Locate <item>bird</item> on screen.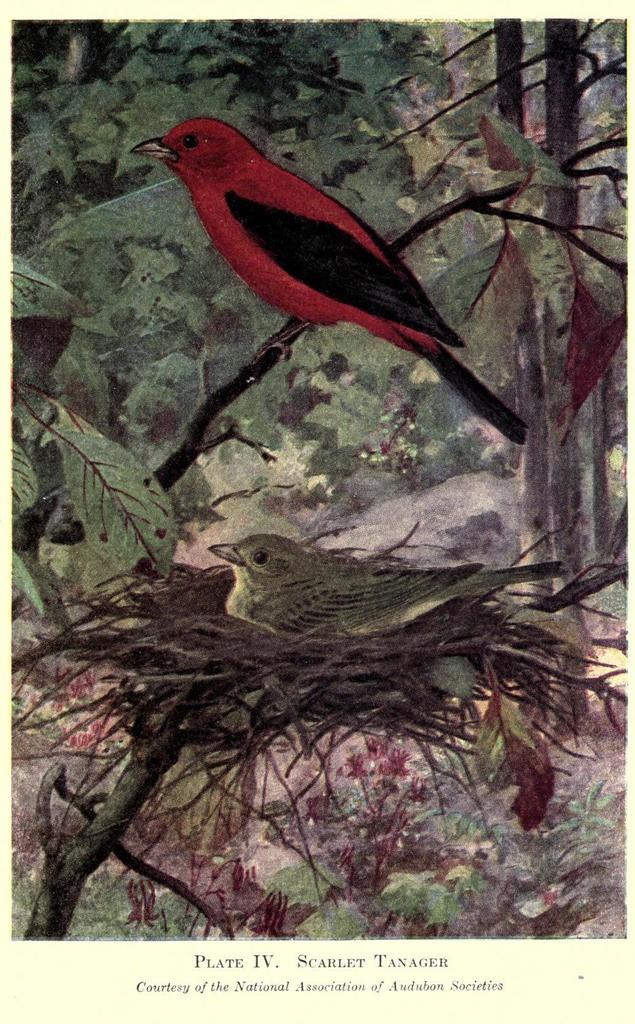
On screen at (117, 106, 527, 460).
